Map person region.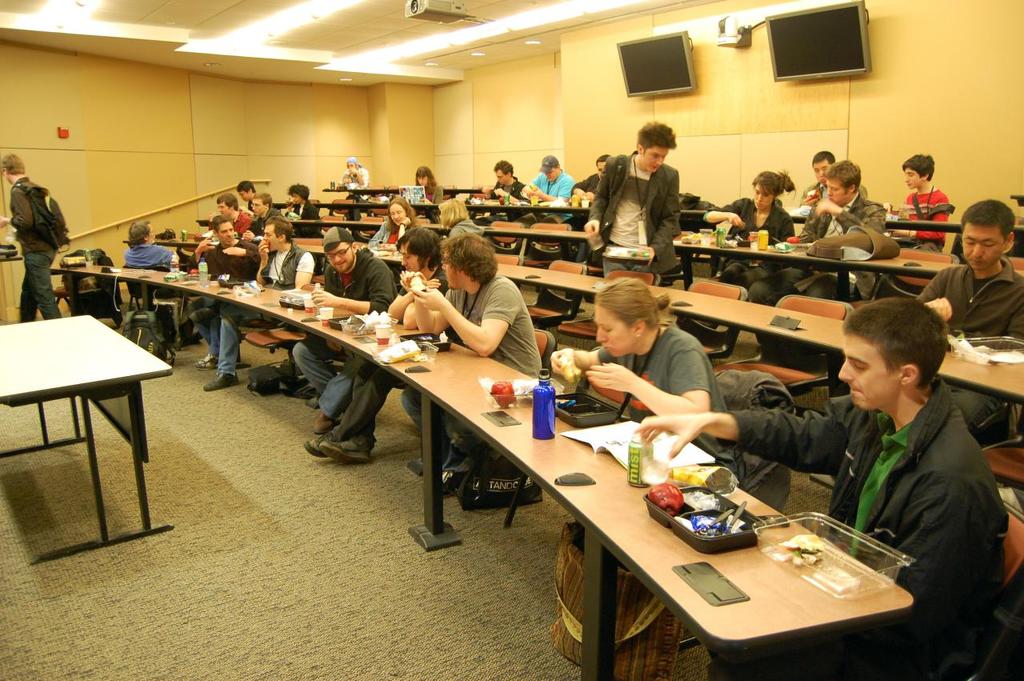
Mapped to locate(480, 159, 526, 206).
